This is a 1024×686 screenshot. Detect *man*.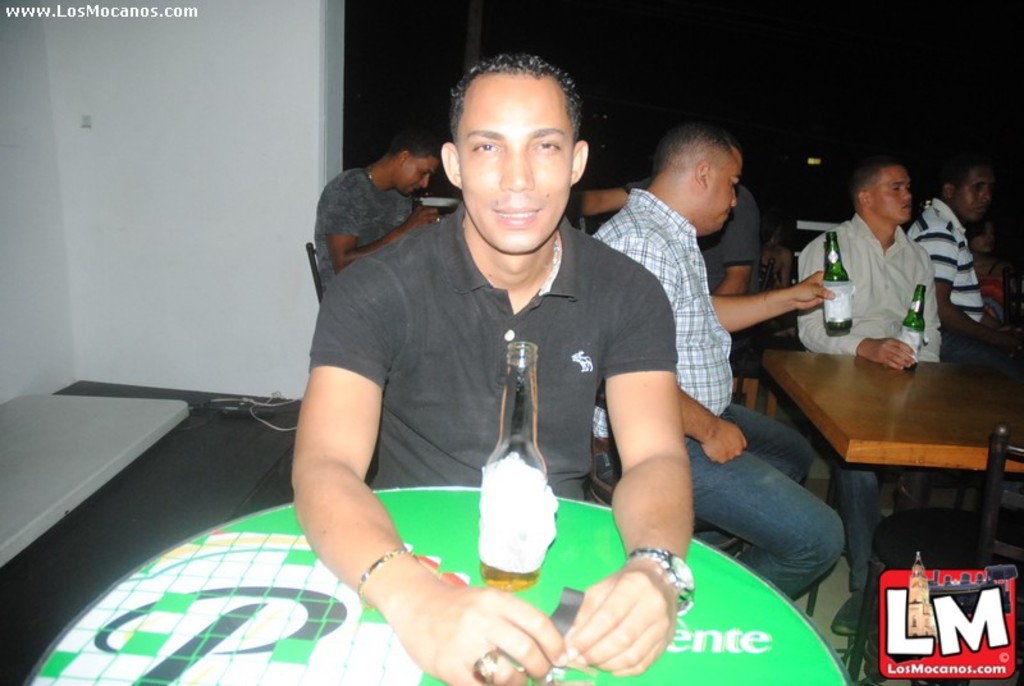
[left=311, top=140, right=447, bottom=296].
